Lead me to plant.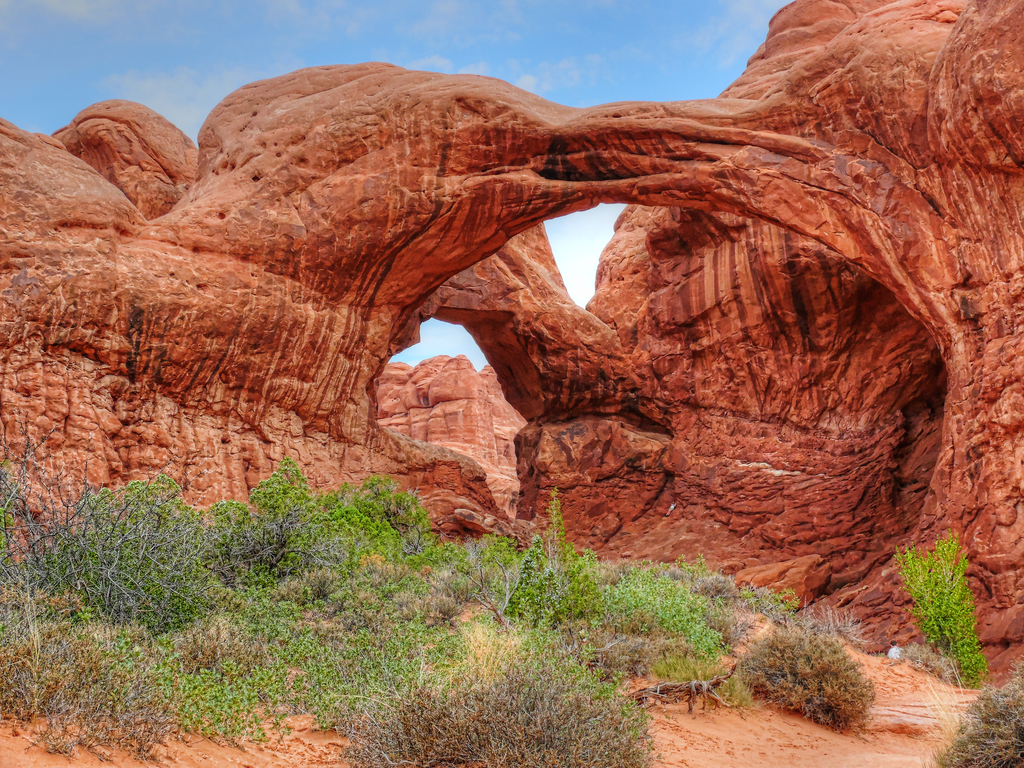
Lead to <box>603,572,727,678</box>.
